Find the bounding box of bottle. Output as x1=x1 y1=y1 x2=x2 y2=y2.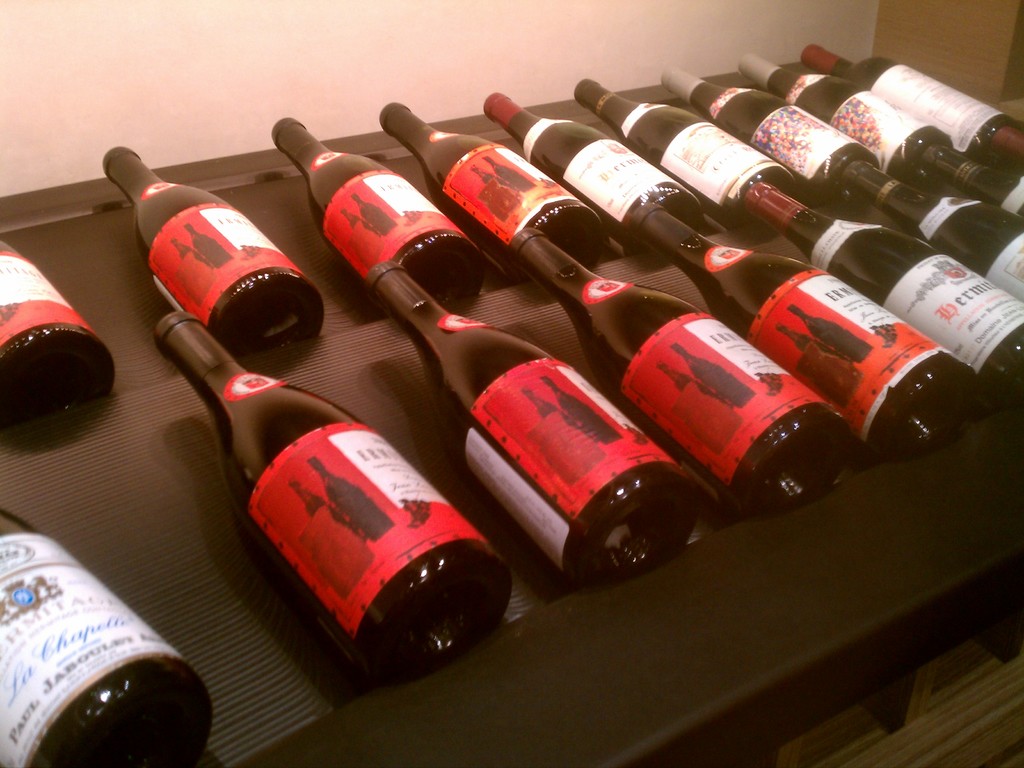
x1=567 y1=76 x2=794 y2=228.
